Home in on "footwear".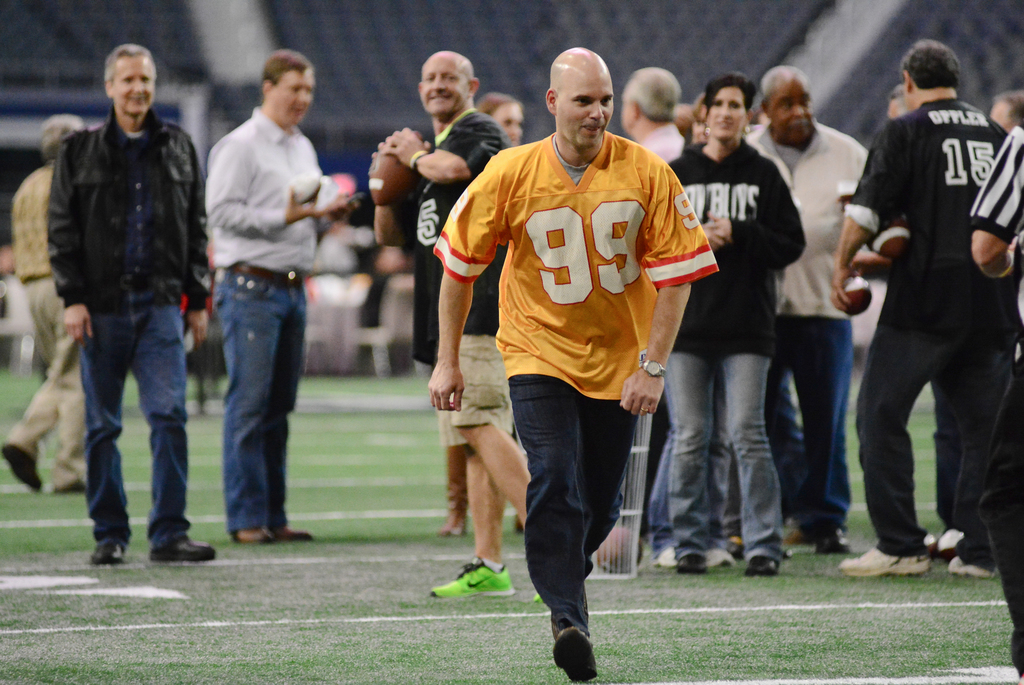
Homed in at (653,549,672,570).
